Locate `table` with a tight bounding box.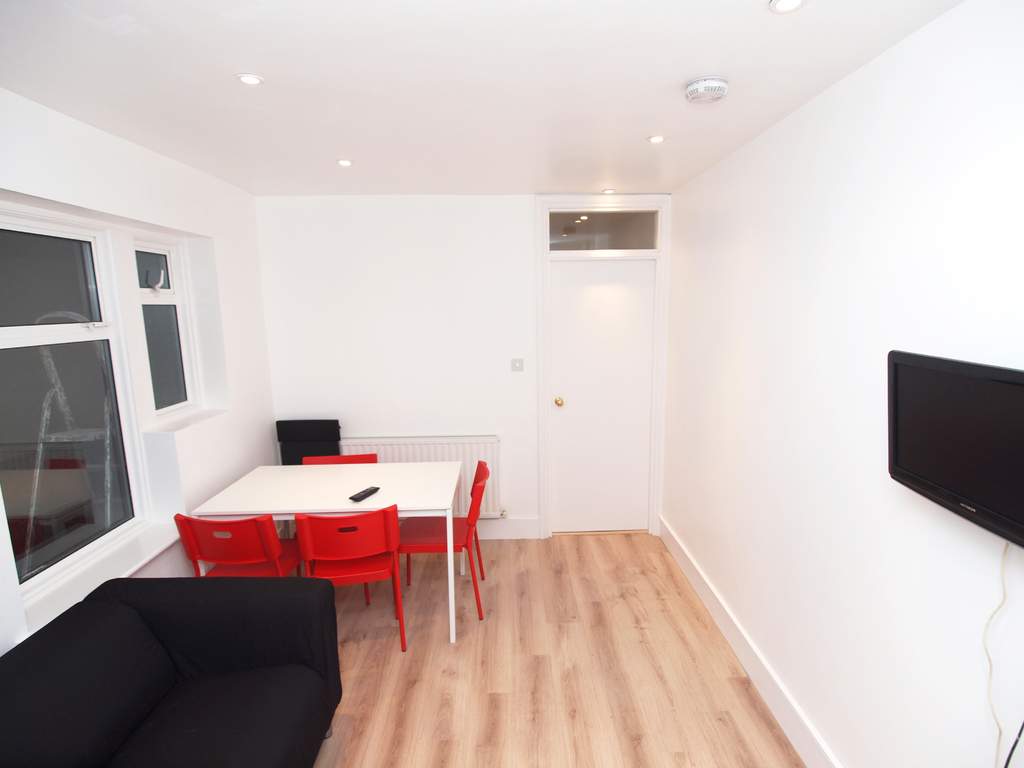
locate(191, 461, 468, 644).
